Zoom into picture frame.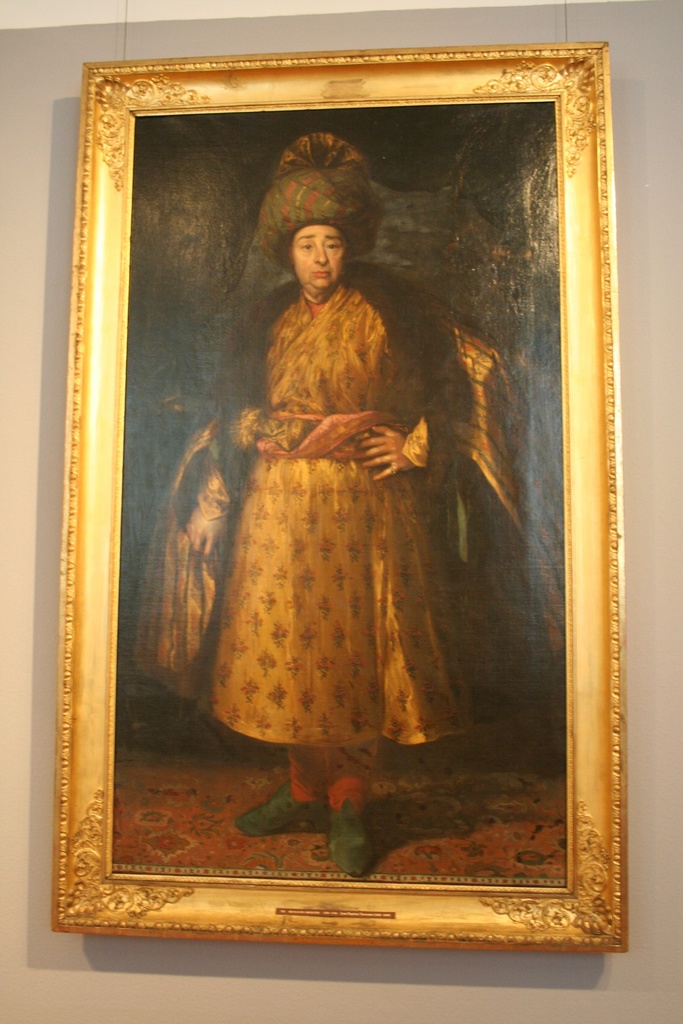
Zoom target: box=[48, 47, 626, 954].
